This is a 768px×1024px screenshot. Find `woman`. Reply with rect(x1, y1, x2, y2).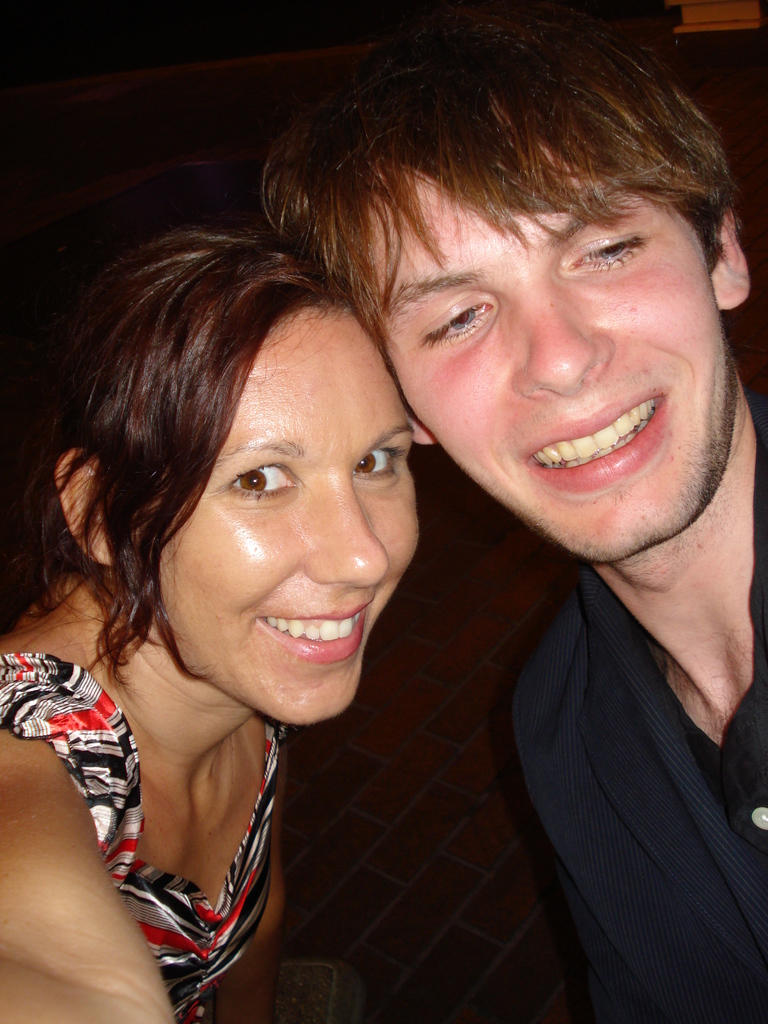
rect(13, 136, 480, 1023).
